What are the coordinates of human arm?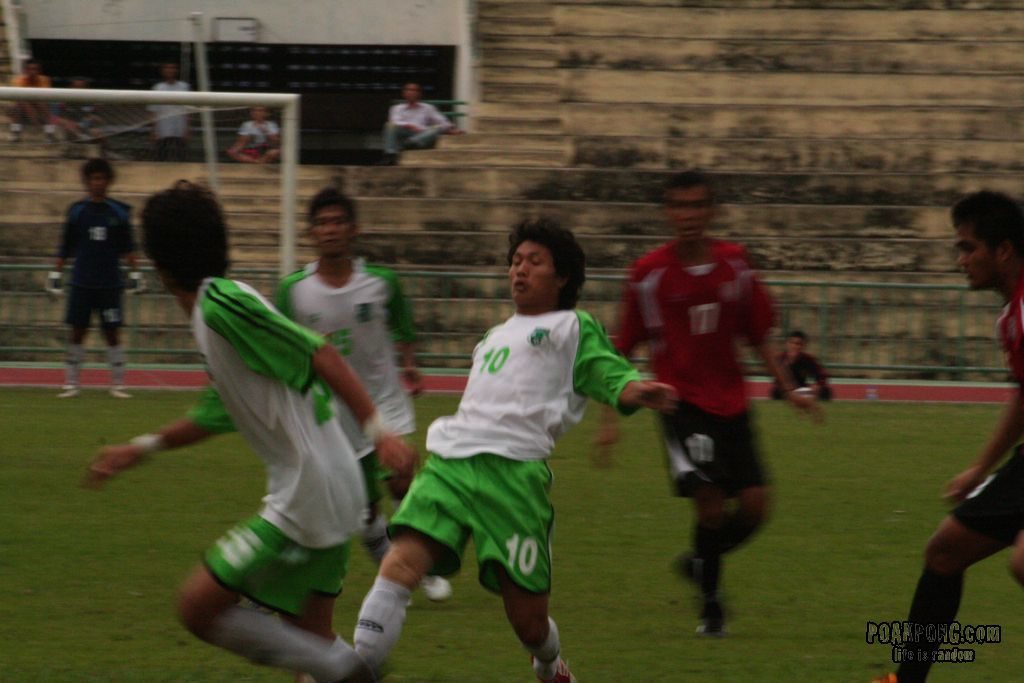
detection(739, 252, 828, 431).
